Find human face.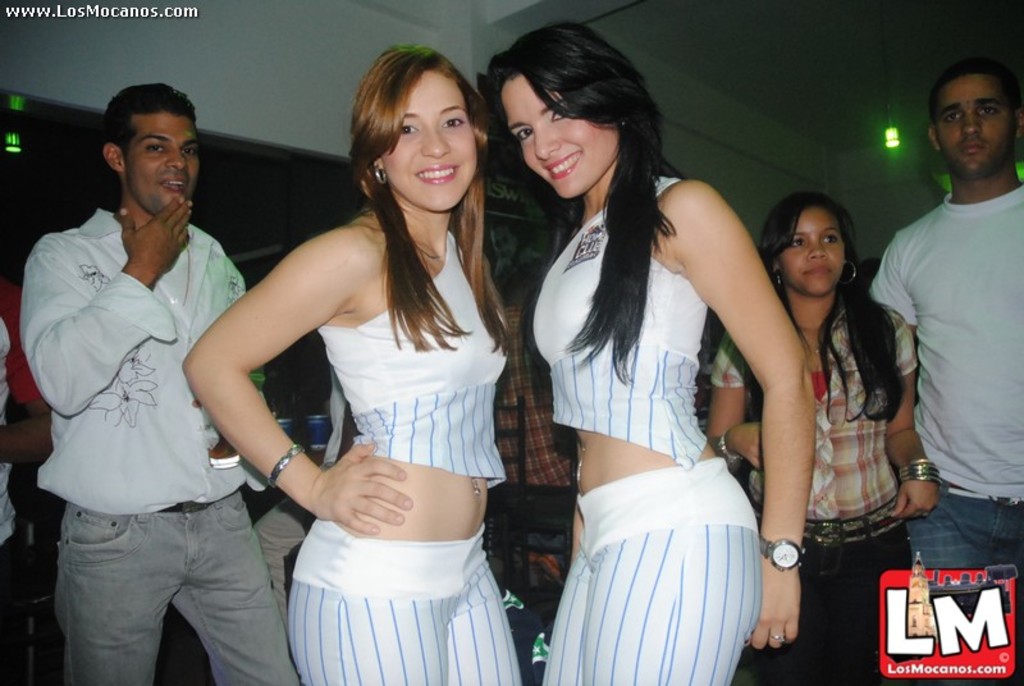
Rect(931, 68, 1018, 179).
